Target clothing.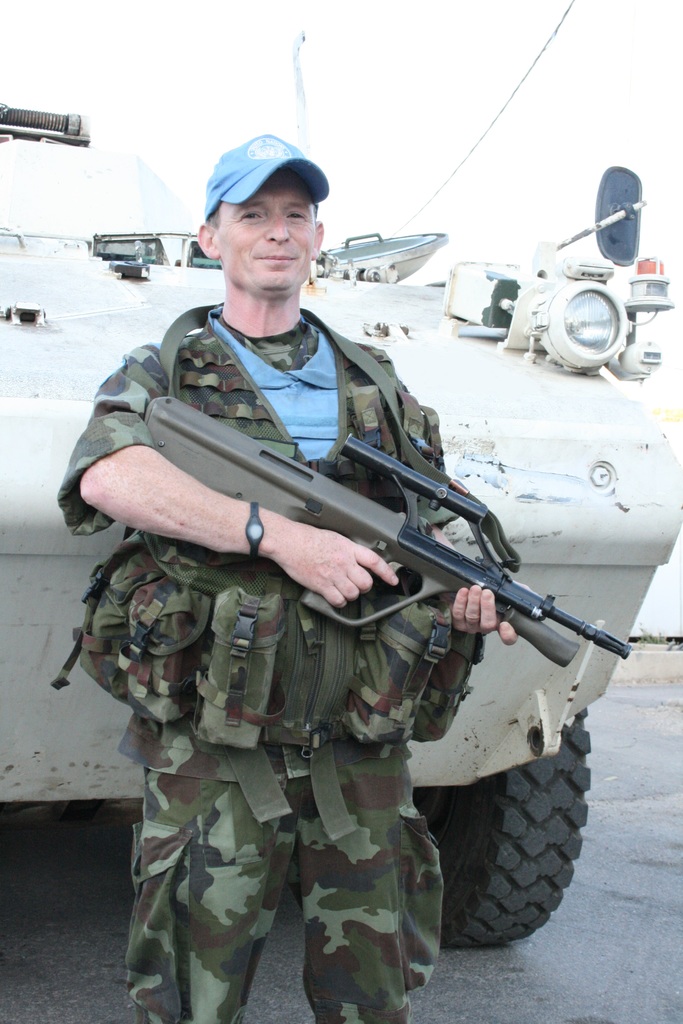
Target region: l=82, t=239, r=629, b=954.
